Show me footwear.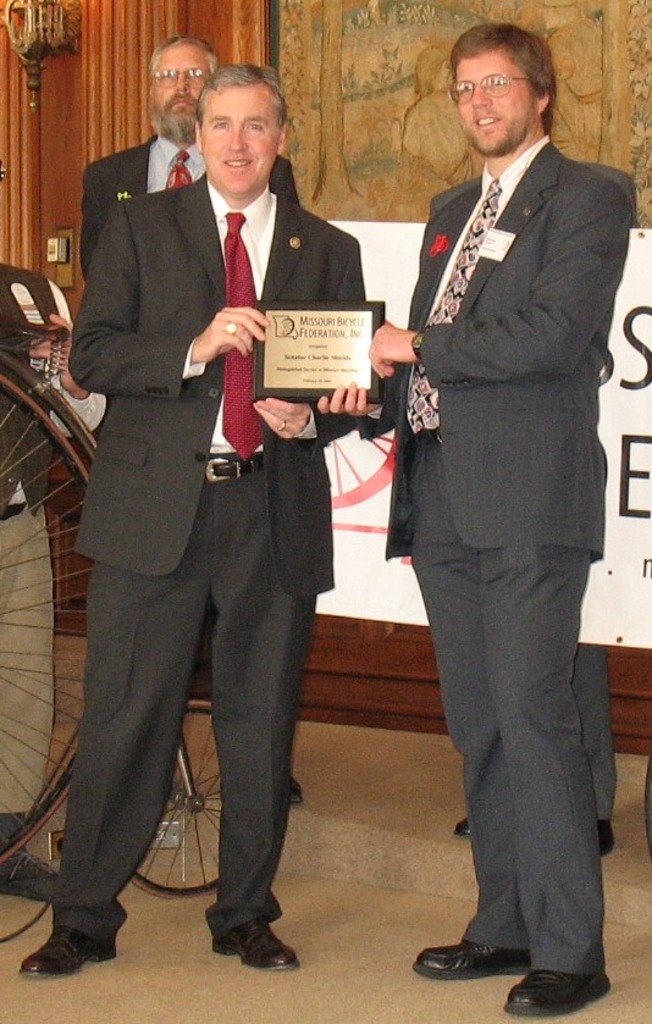
footwear is here: <bbox>17, 919, 122, 976</bbox>.
